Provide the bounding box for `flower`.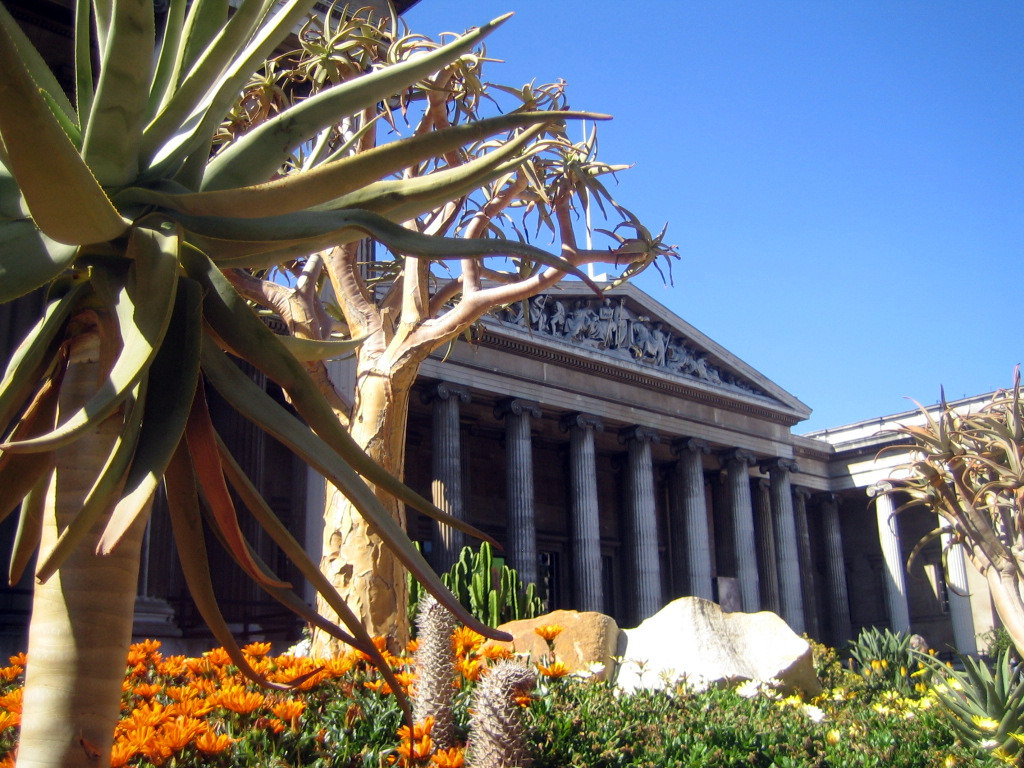
<box>428,742,471,767</box>.
